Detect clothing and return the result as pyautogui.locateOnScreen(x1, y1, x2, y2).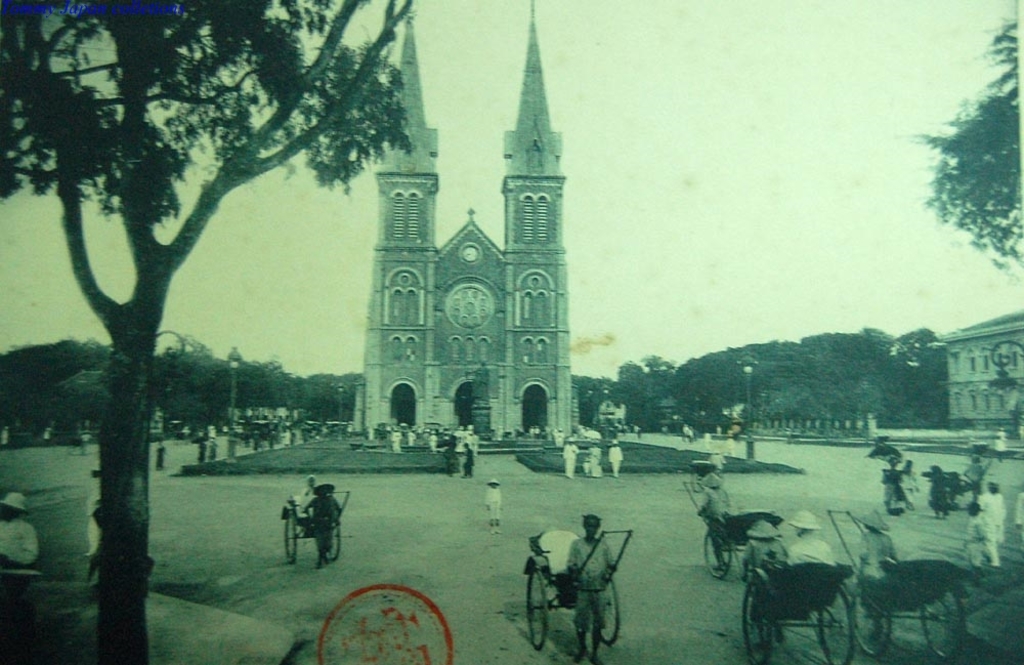
pyautogui.locateOnScreen(963, 513, 997, 573).
